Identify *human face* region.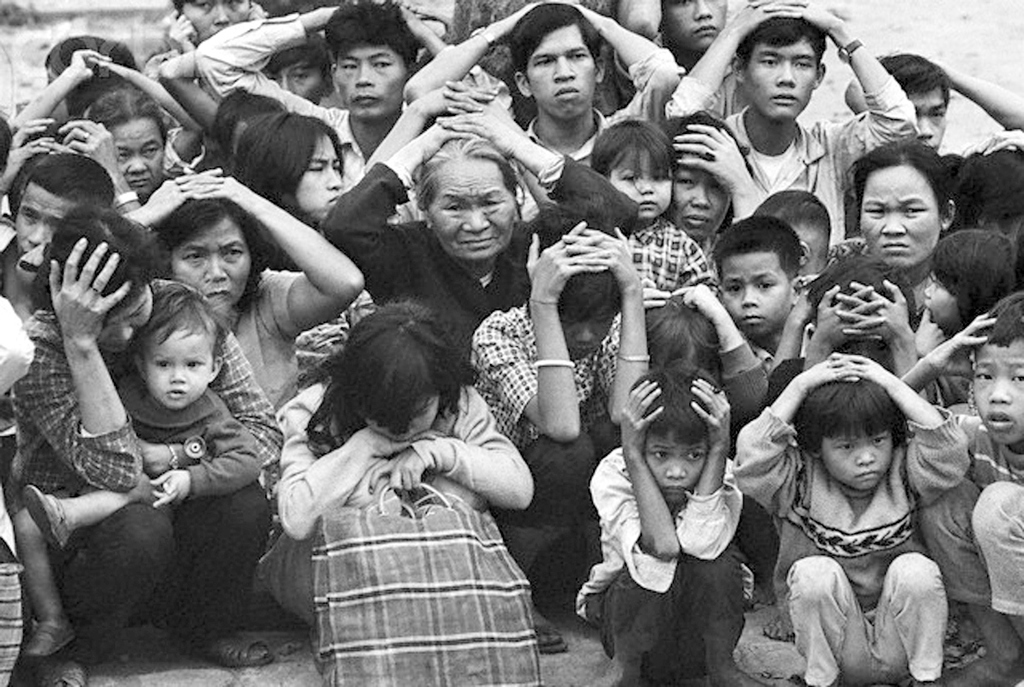
Region: left=366, top=391, right=438, bottom=442.
